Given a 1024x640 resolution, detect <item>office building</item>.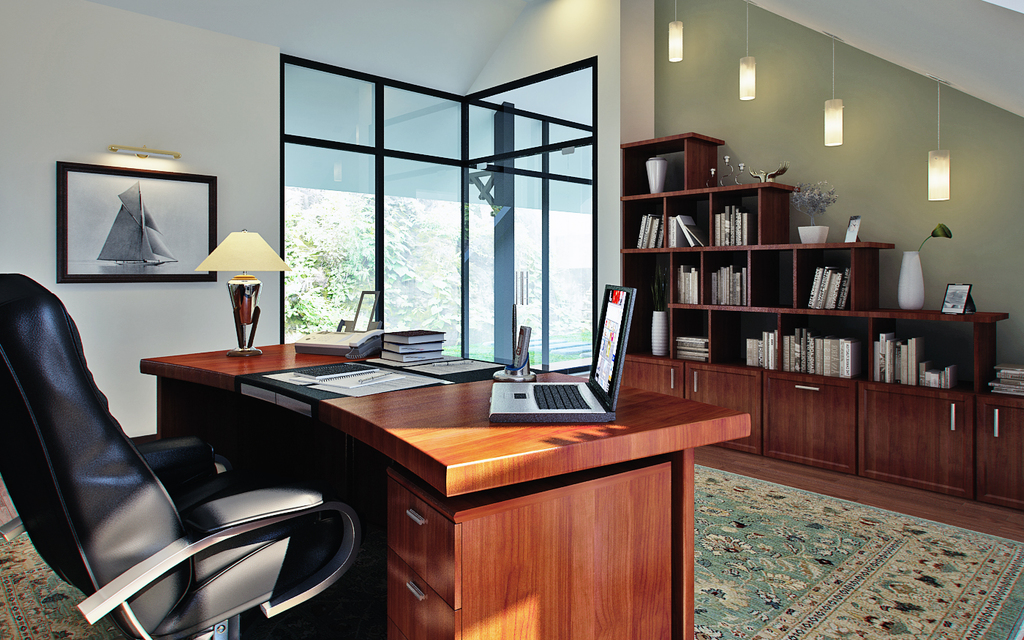
rect(42, 88, 946, 595).
